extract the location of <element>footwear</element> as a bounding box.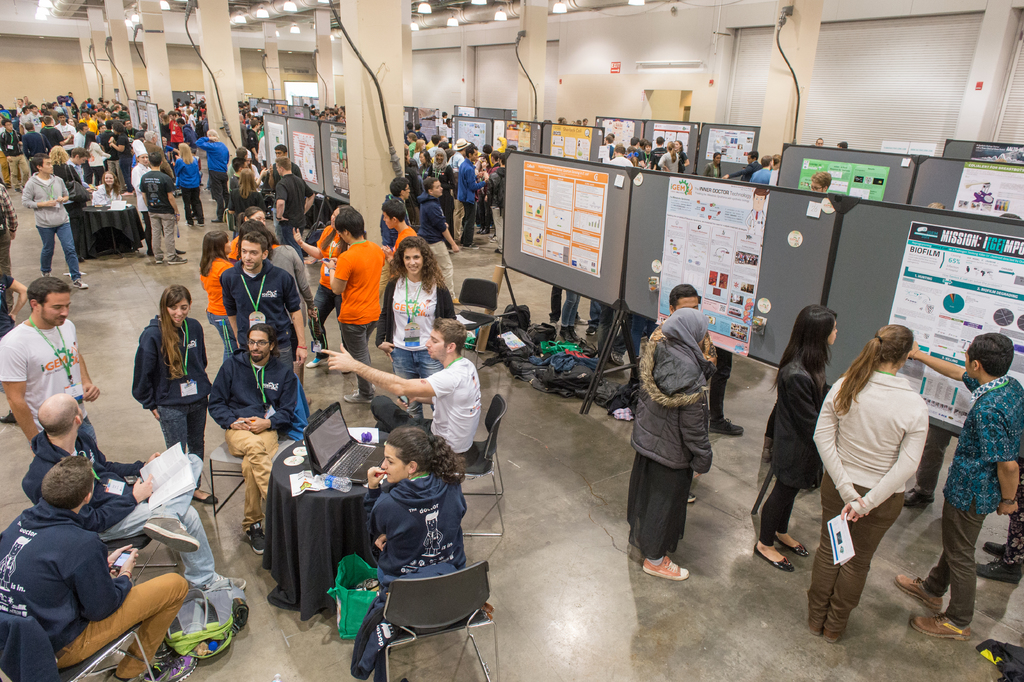
crop(904, 490, 934, 510).
